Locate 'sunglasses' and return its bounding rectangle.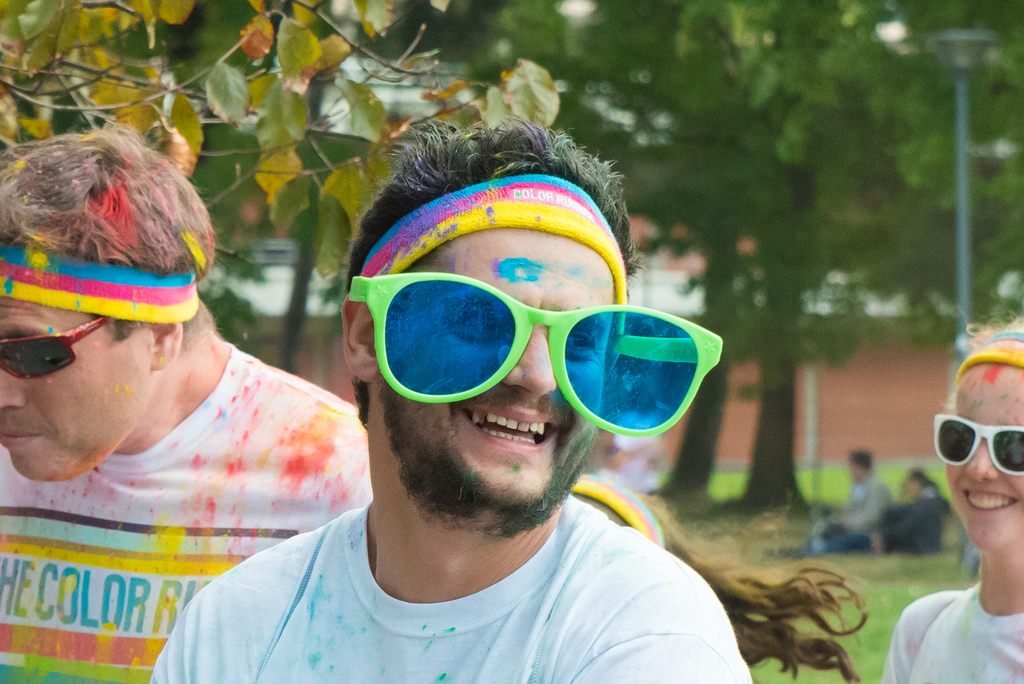
349 272 723 439.
